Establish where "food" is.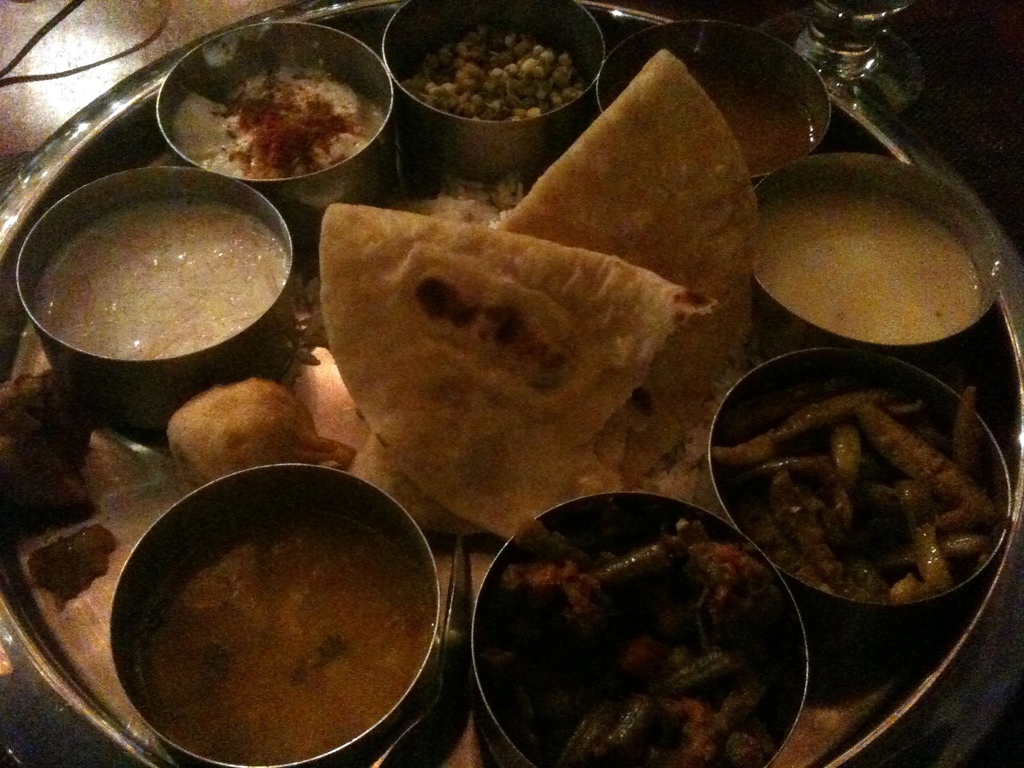
Established at detection(165, 377, 350, 499).
